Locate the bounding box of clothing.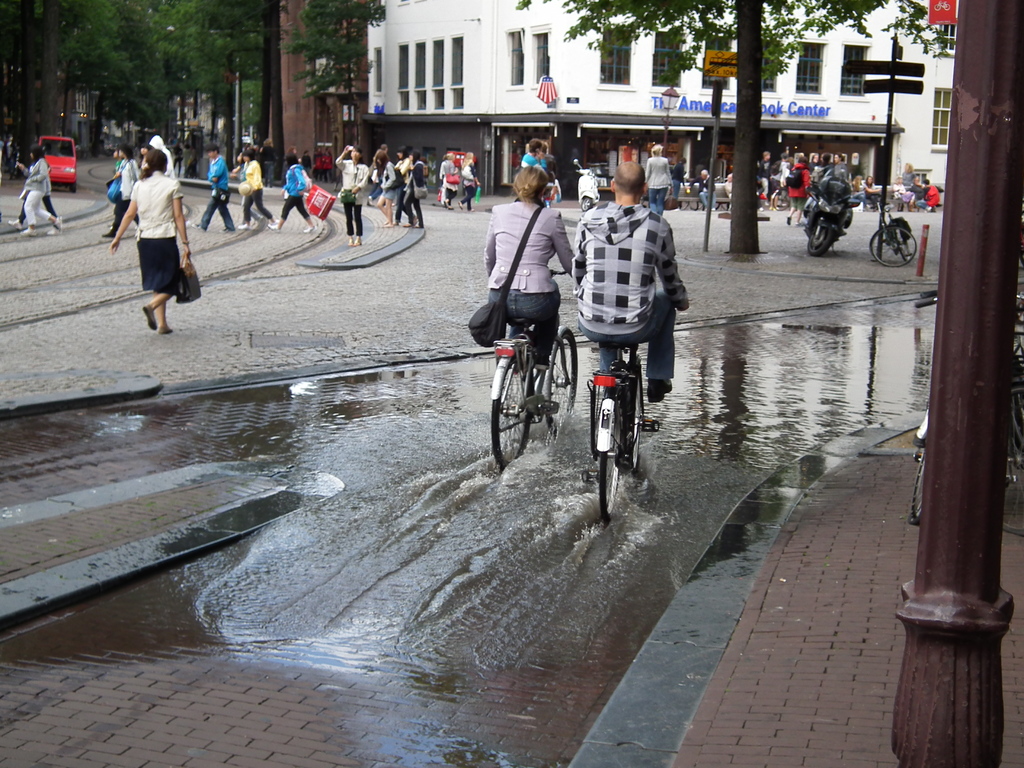
Bounding box: 892, 182, 913, 204.
